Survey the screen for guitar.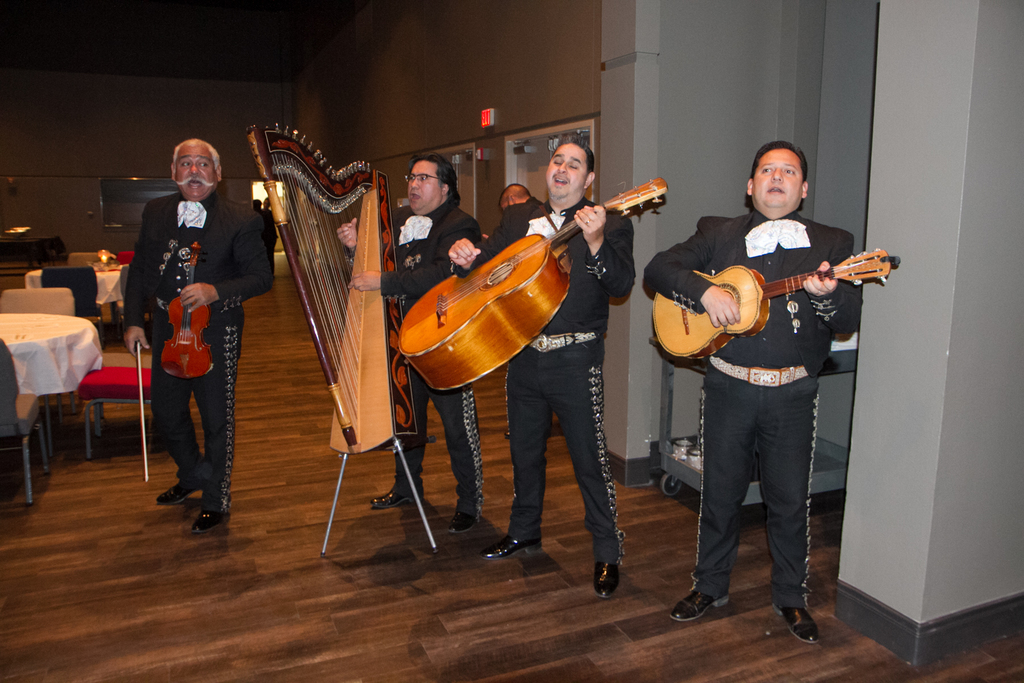
Survey found: <region>630, 236, 900, 366</region>.
